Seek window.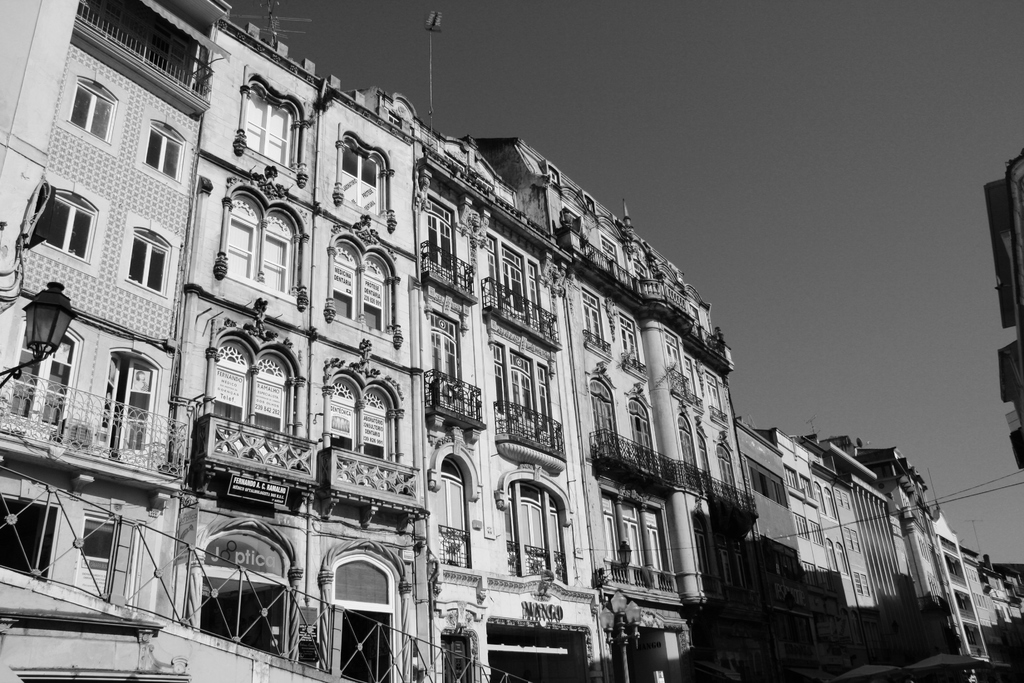
[x1=325, y1=241, x2=396, y2=341].
